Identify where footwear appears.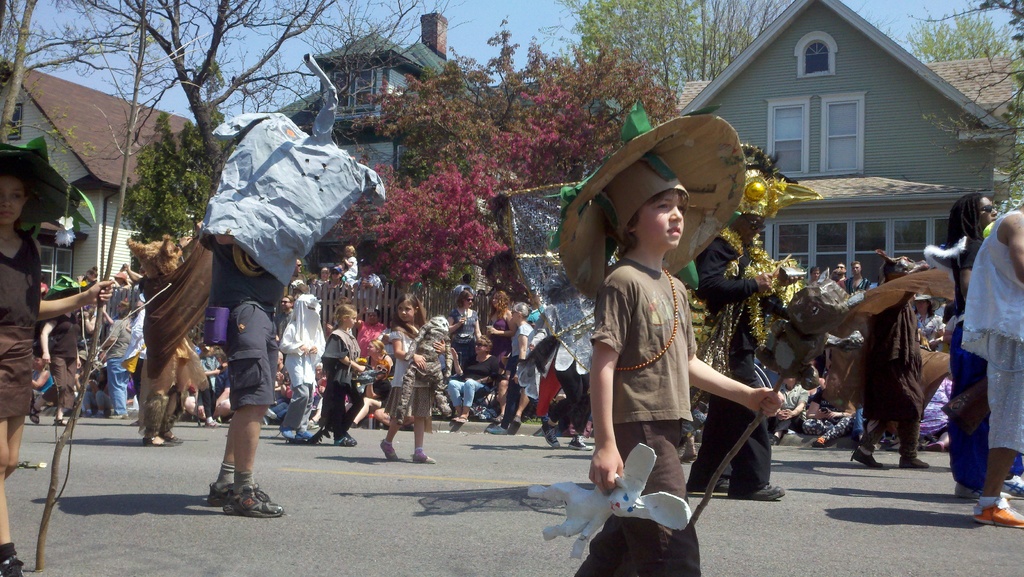
Appears at [x1=0, y1=555, x2=24, y2=576].
